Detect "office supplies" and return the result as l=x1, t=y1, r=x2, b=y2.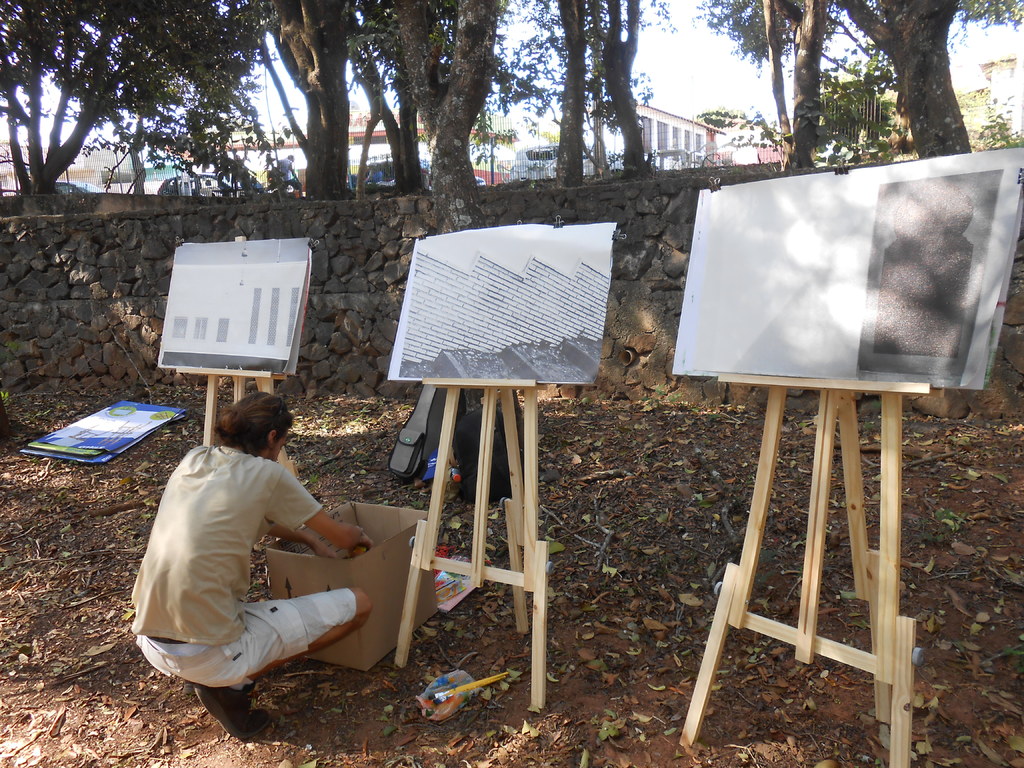
l=387, t=227, r=620, b=707.
